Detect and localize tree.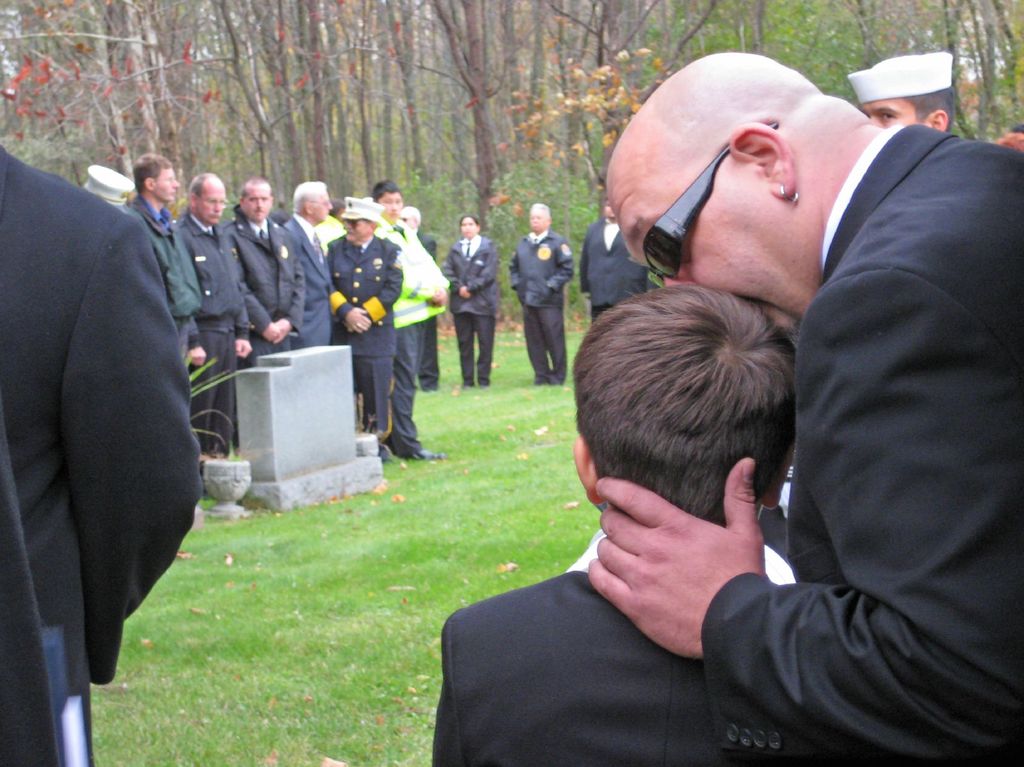
Localized at [421,0,539,220].
